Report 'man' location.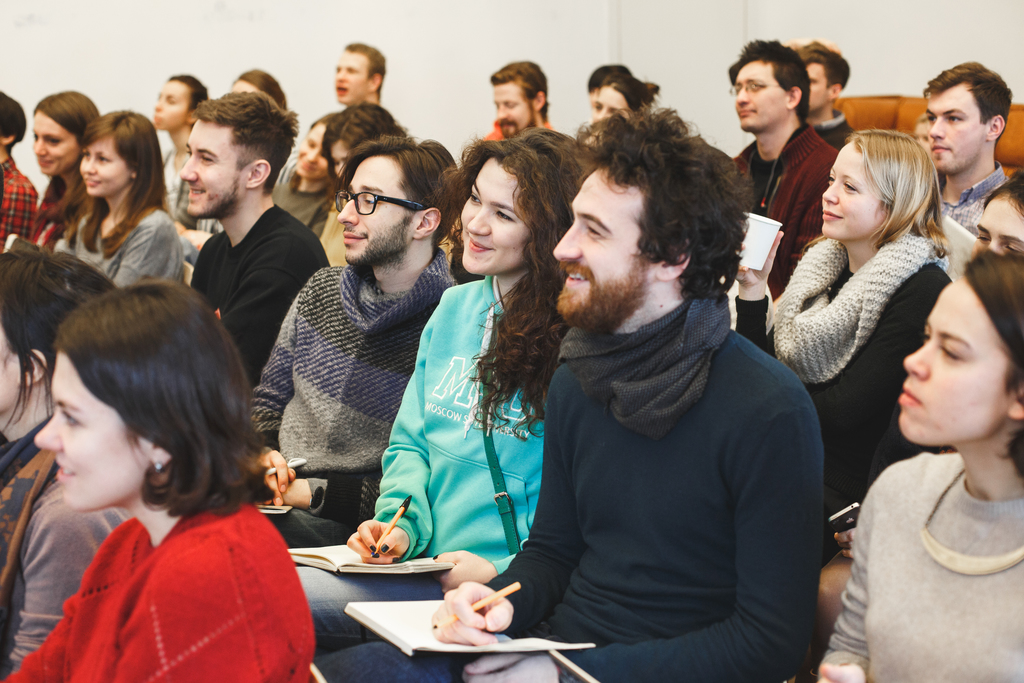
Report: pyautogui.locateOnScreen(179, 92, 332, 384).
